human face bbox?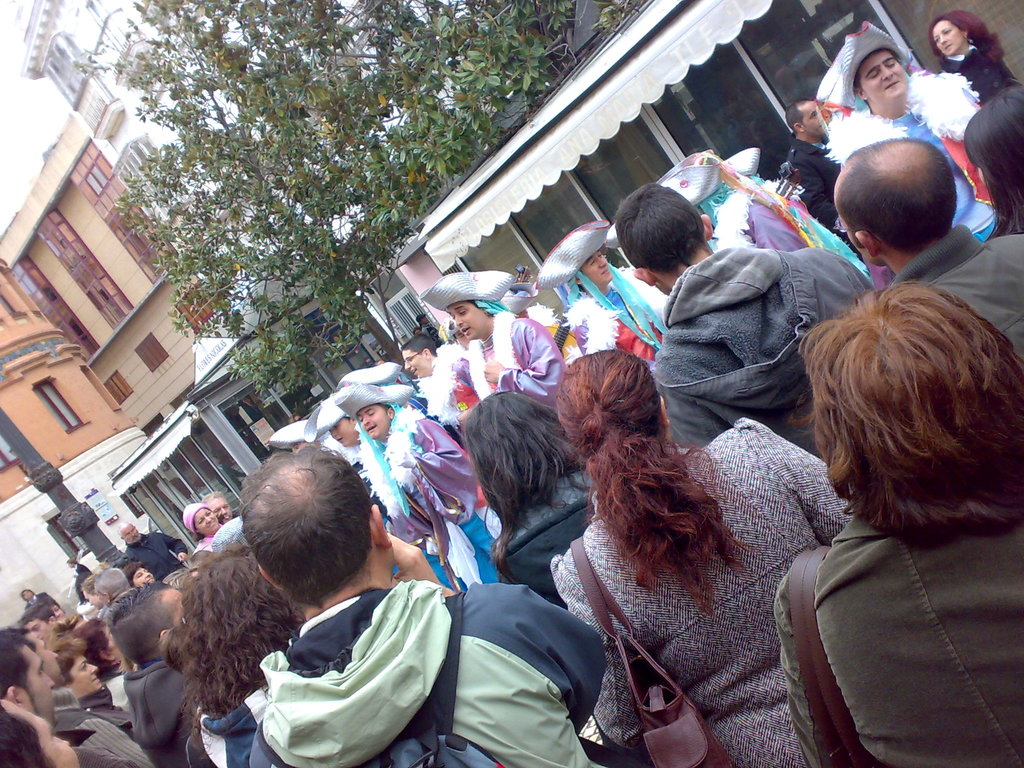
Rect(856, 49, 911, 100)
